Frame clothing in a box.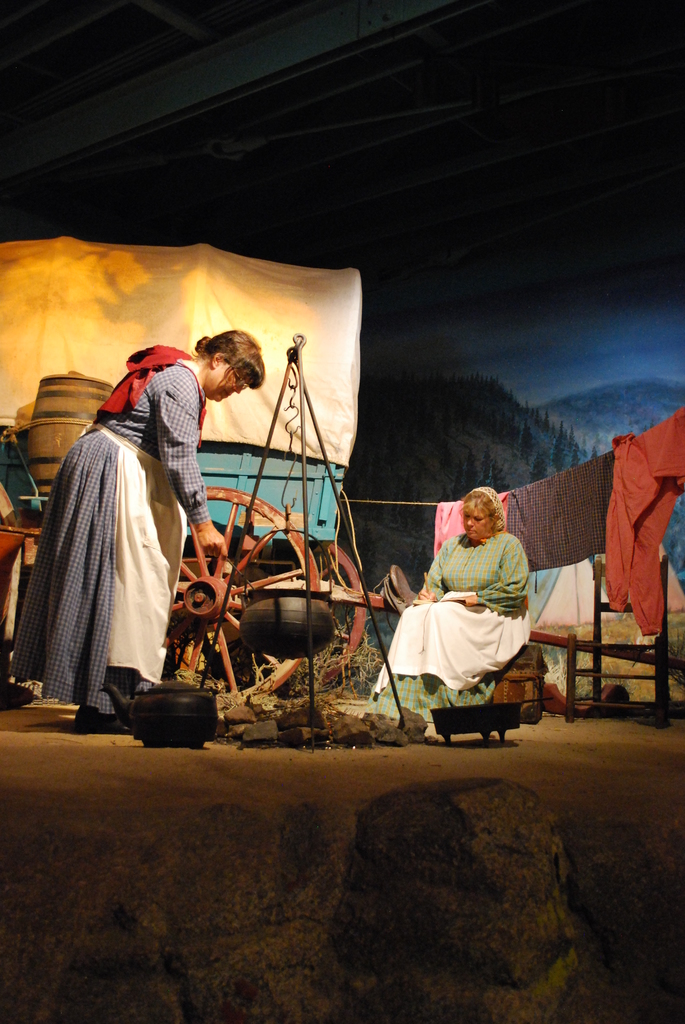
x1=427, y1=497, x2=506, y2=560.
